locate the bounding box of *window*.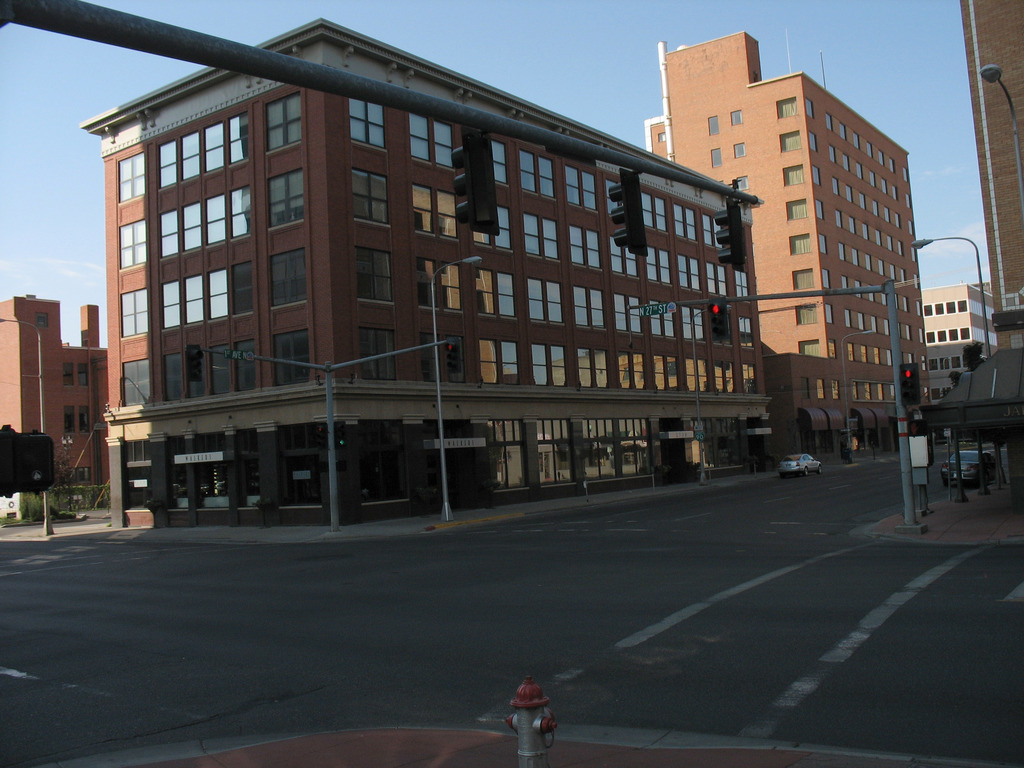
Bounding box: (x1=182, y1=276, x2=202, y2=323).
